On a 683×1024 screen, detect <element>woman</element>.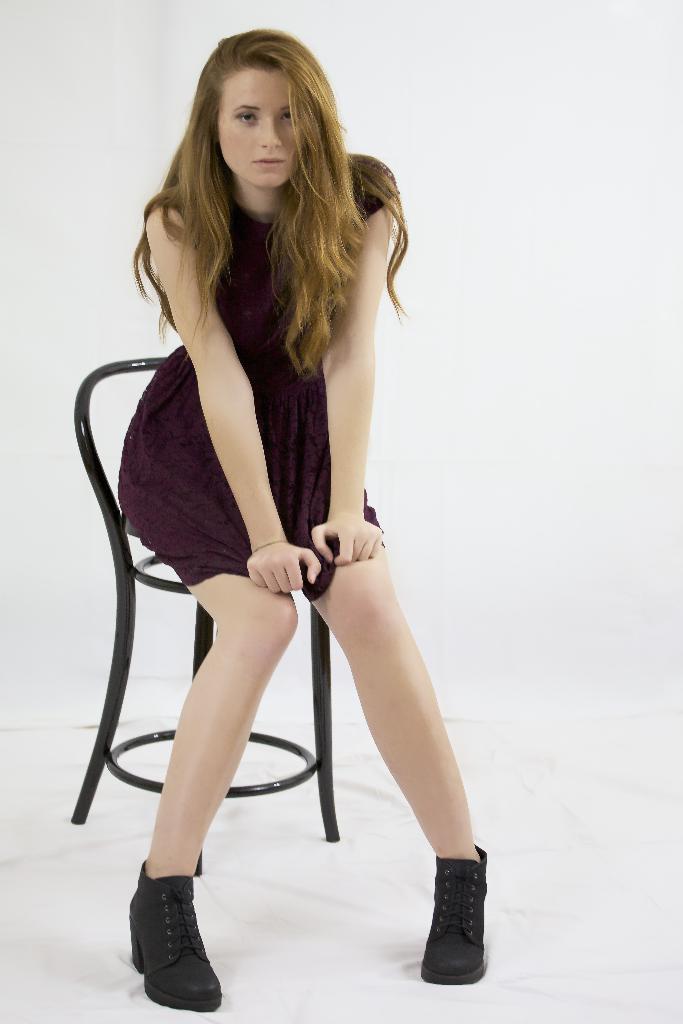
Rect(62, 36, 482, 995).
